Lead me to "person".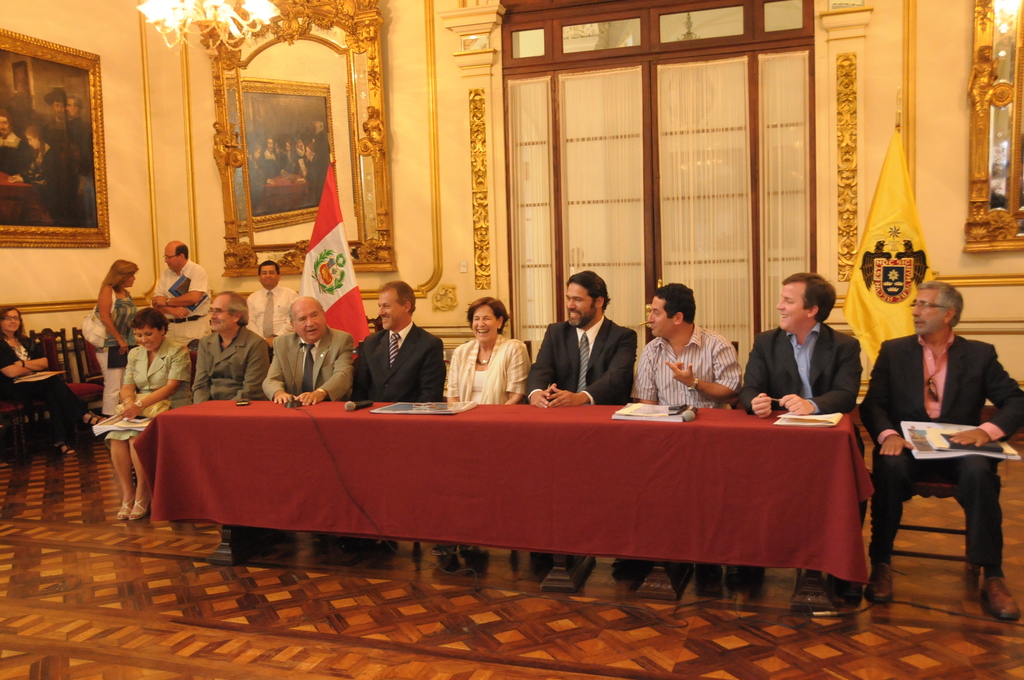
Lead to [859, 285, 1023, 609].
